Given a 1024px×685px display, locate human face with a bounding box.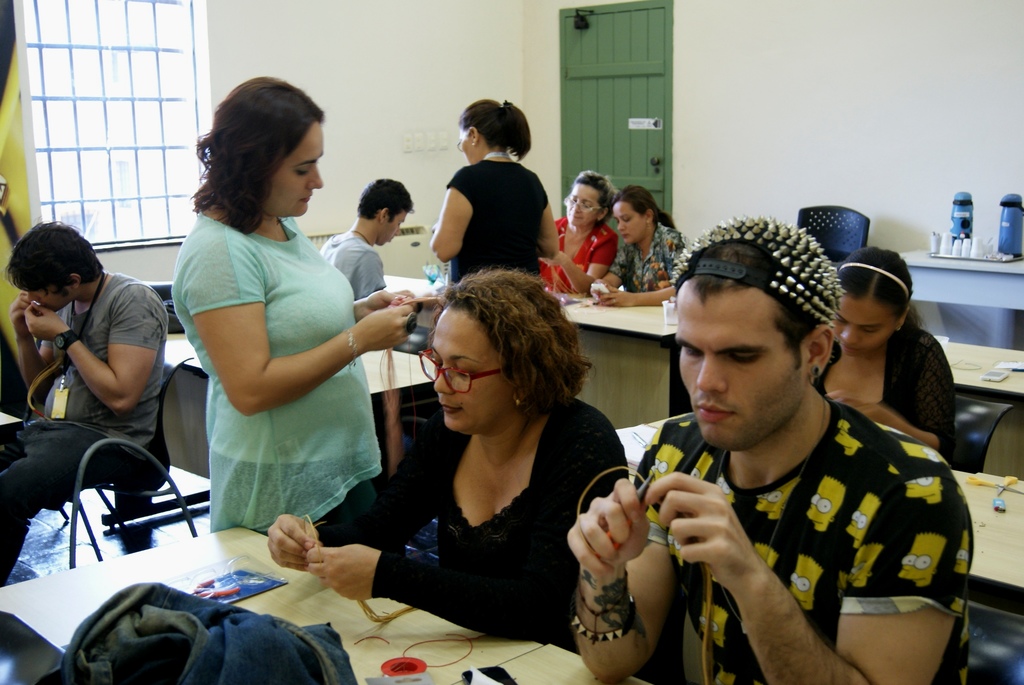
Located: 614:197:646:247.
